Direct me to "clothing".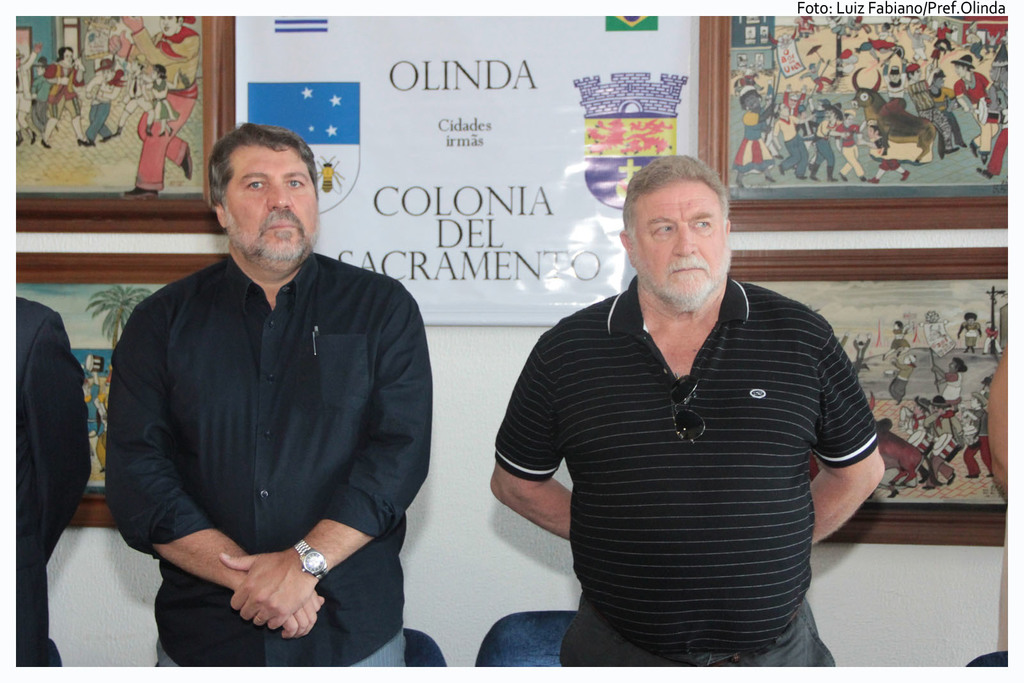
Direction: l=8, t=294, r=97, b=682.
